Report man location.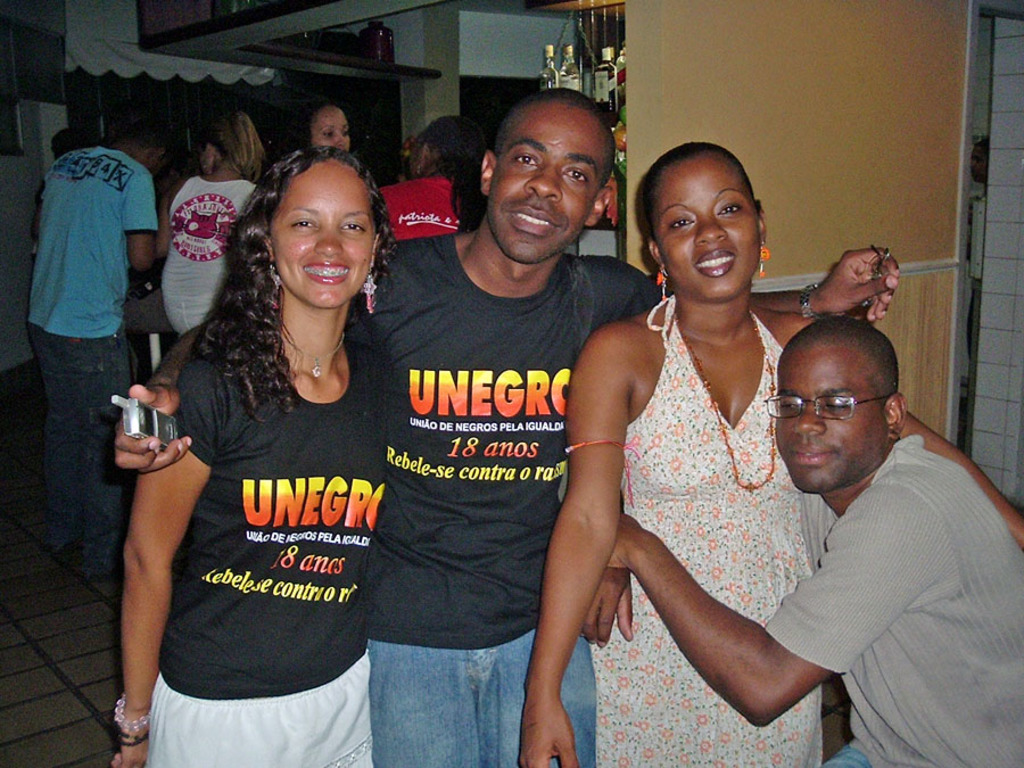
Report: rect(593, 307, 1023, 767).
